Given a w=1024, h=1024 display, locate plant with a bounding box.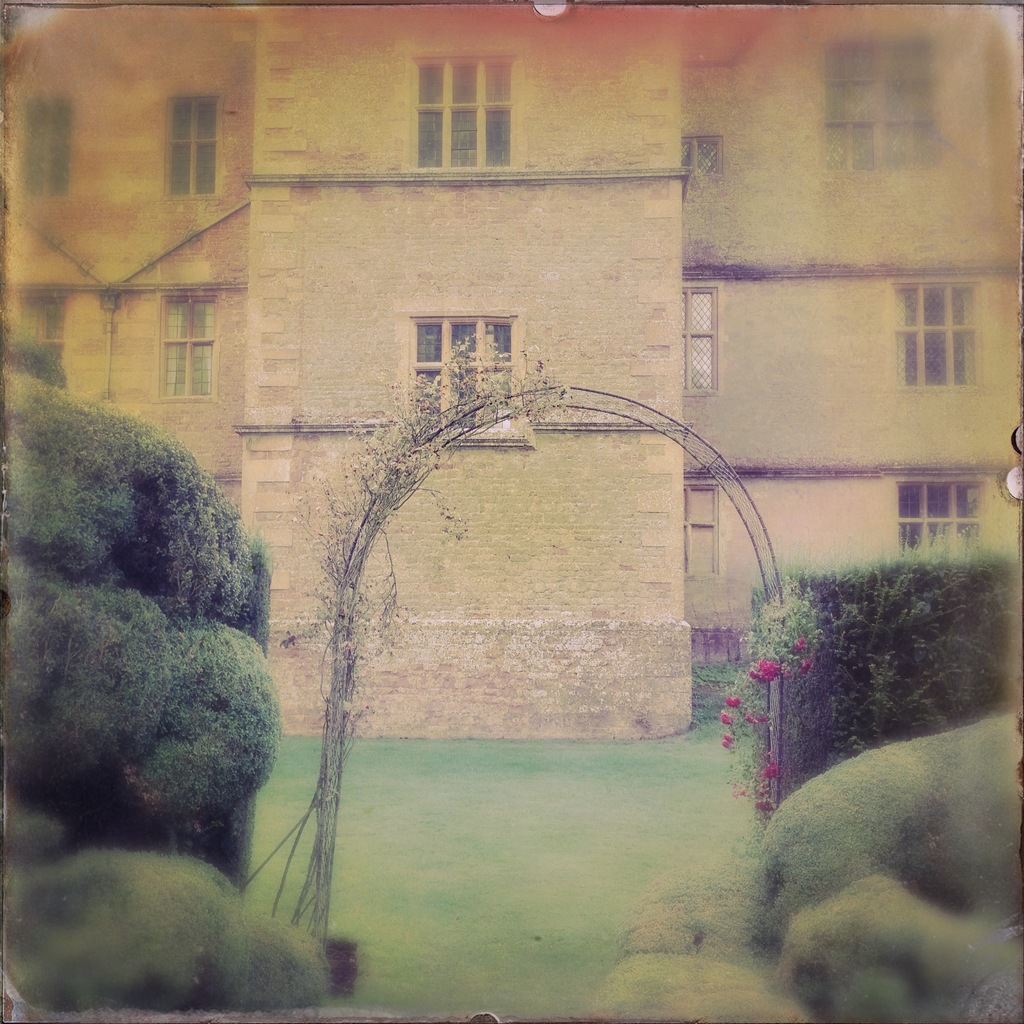
Located: bbox=[223, 316, 586, 935].
